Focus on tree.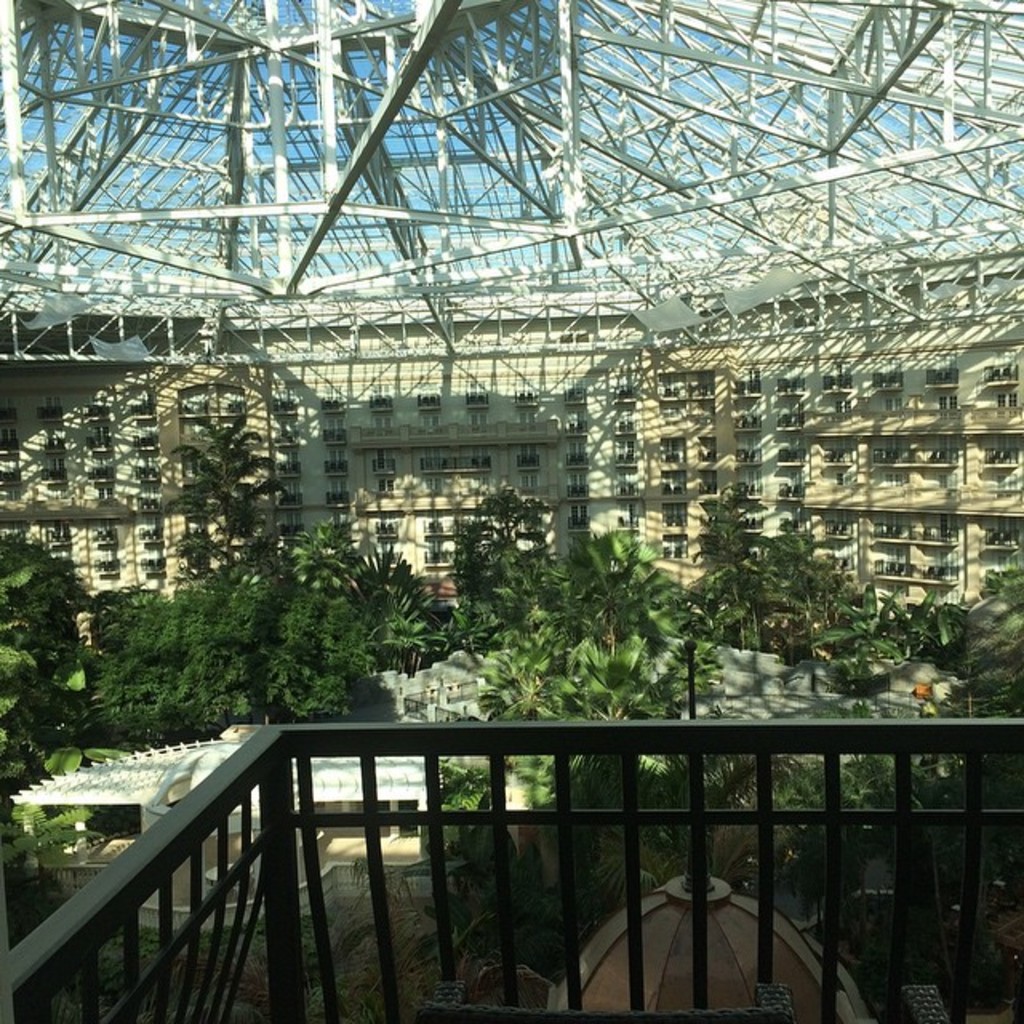
Focused at box=[925, 558, 1022, 728].
